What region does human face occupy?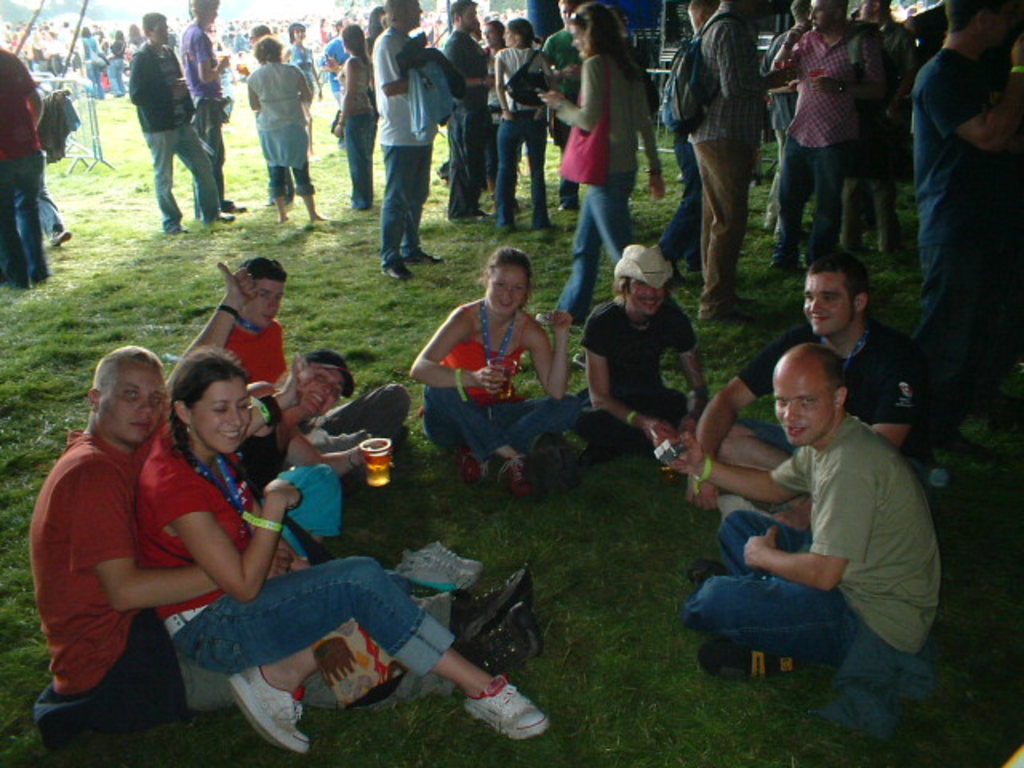
x1=558, y1=0, x2=574, y2=26.
